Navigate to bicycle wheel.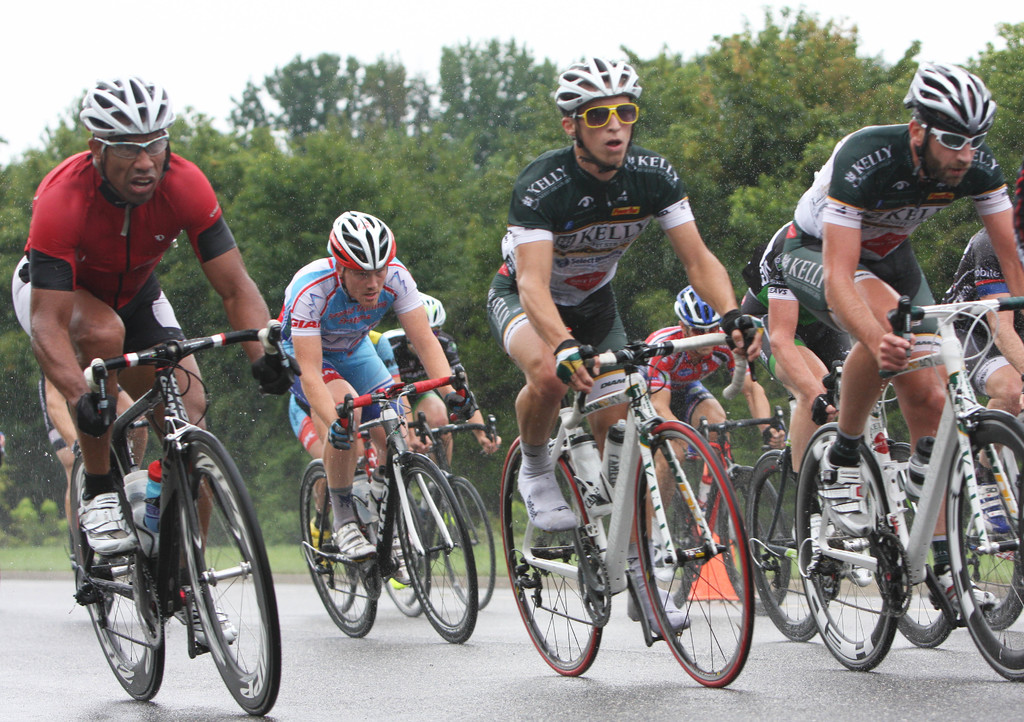
Navigation target: detection(296, 456, 378, 638).
